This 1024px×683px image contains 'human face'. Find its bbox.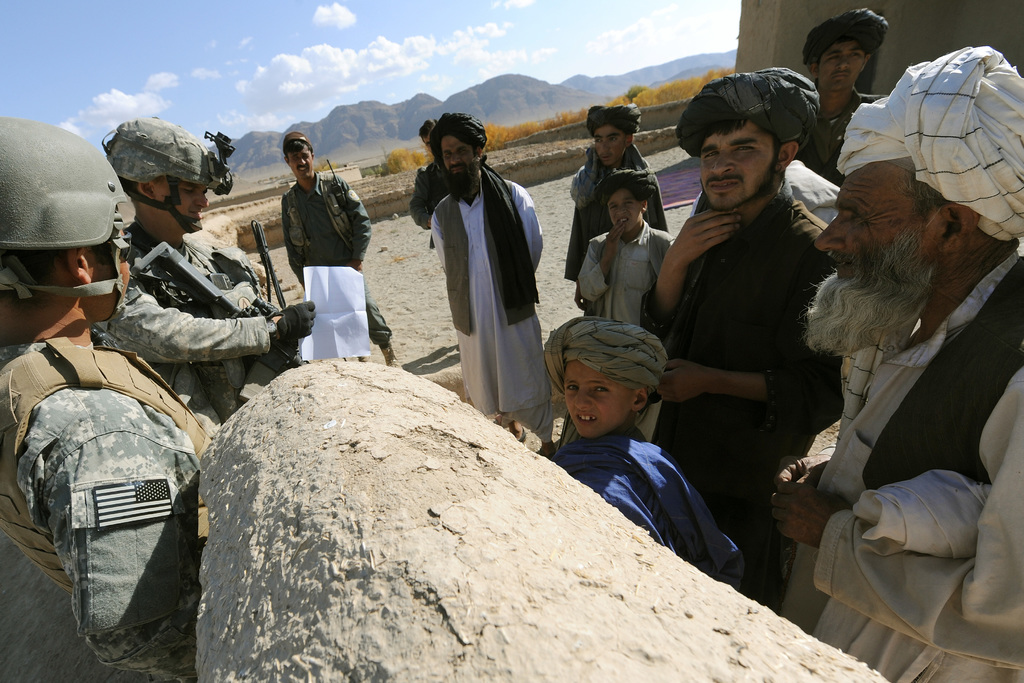
bbox(423, 136, 431, 153).
